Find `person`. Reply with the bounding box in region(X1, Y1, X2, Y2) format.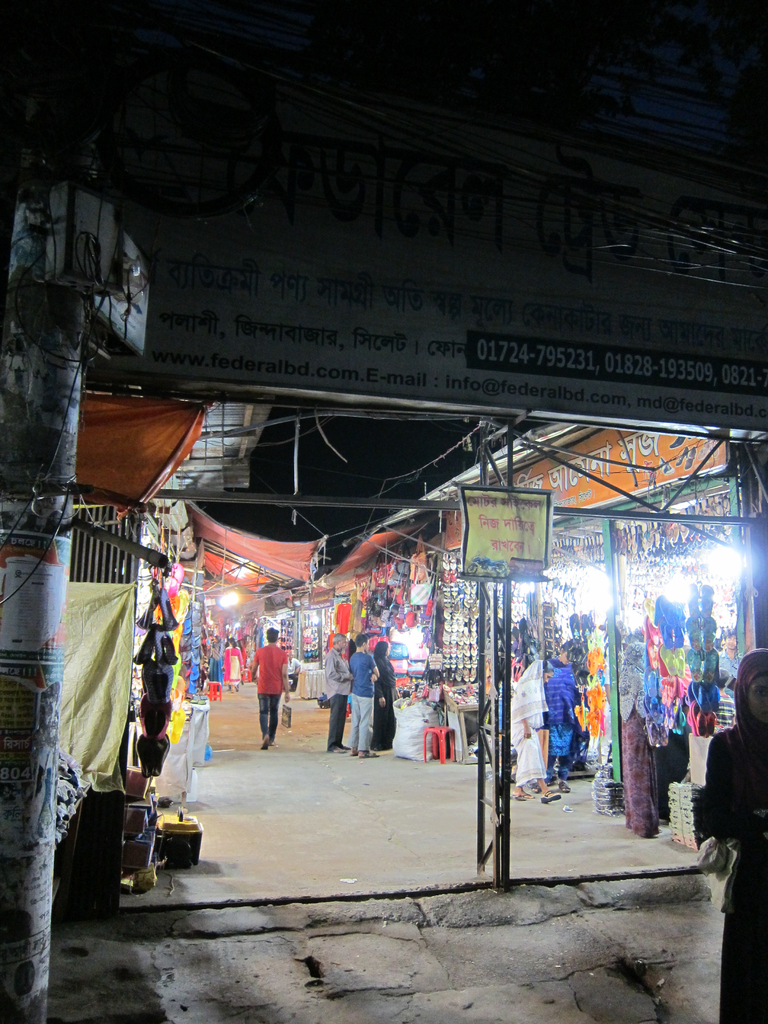
region(205, 632, 223, 691).
